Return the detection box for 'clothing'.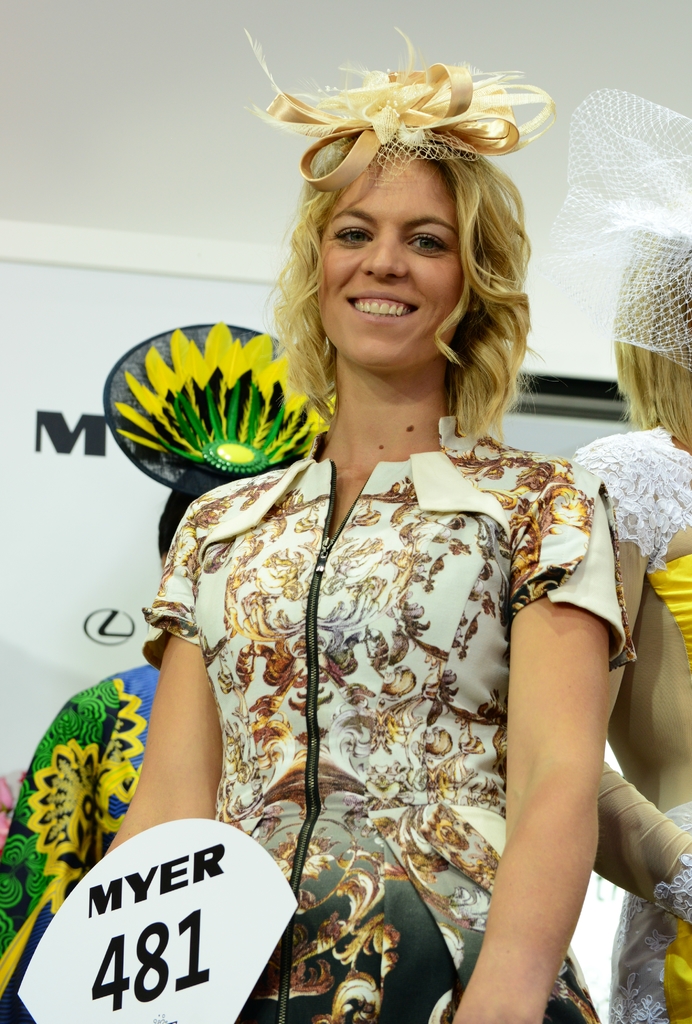
left=0, top=653, right=165, bottom=1023.
